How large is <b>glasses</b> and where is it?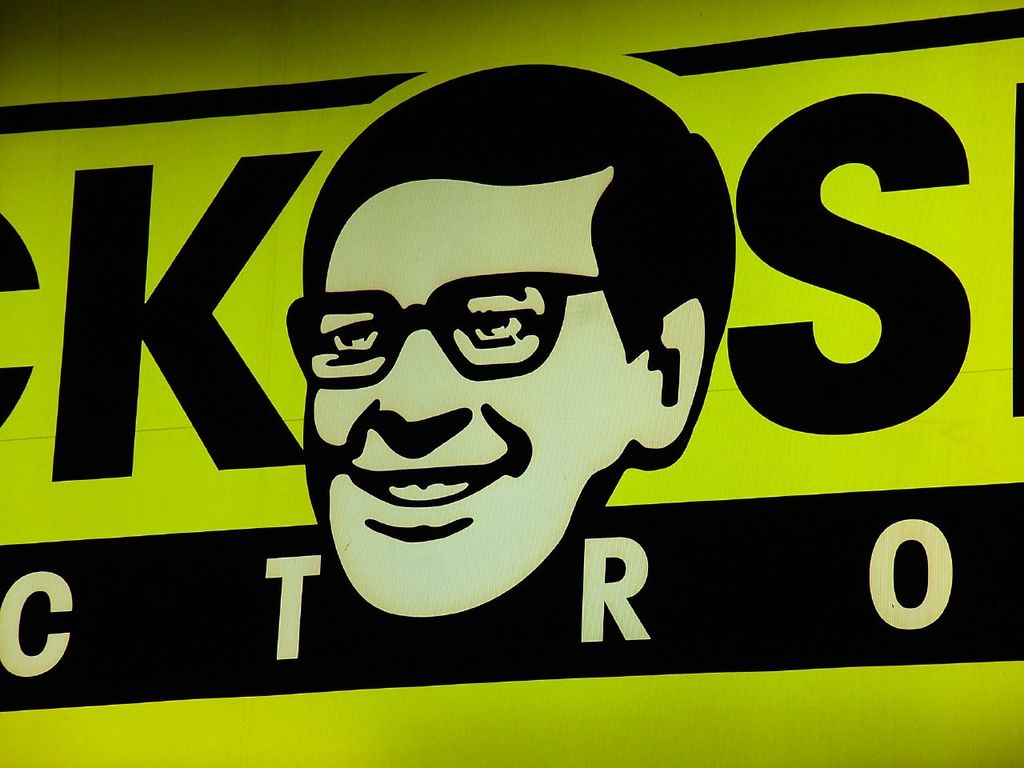
Bounding box: l=278, t=250, r=607, b=398.
